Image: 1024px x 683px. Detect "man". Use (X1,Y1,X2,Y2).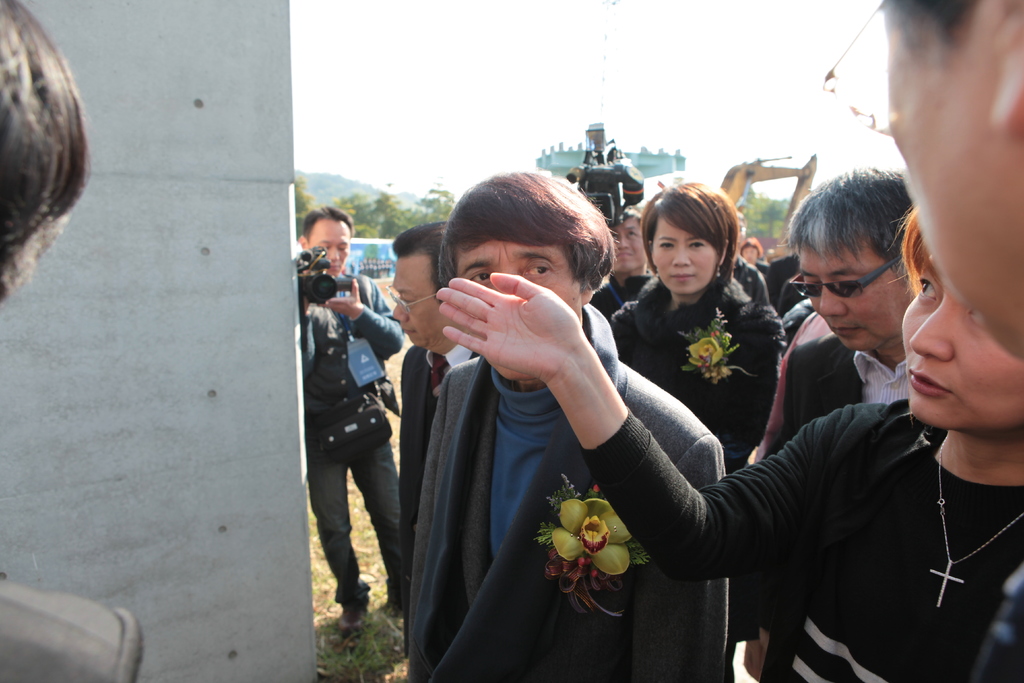
(388,220,453,639).
